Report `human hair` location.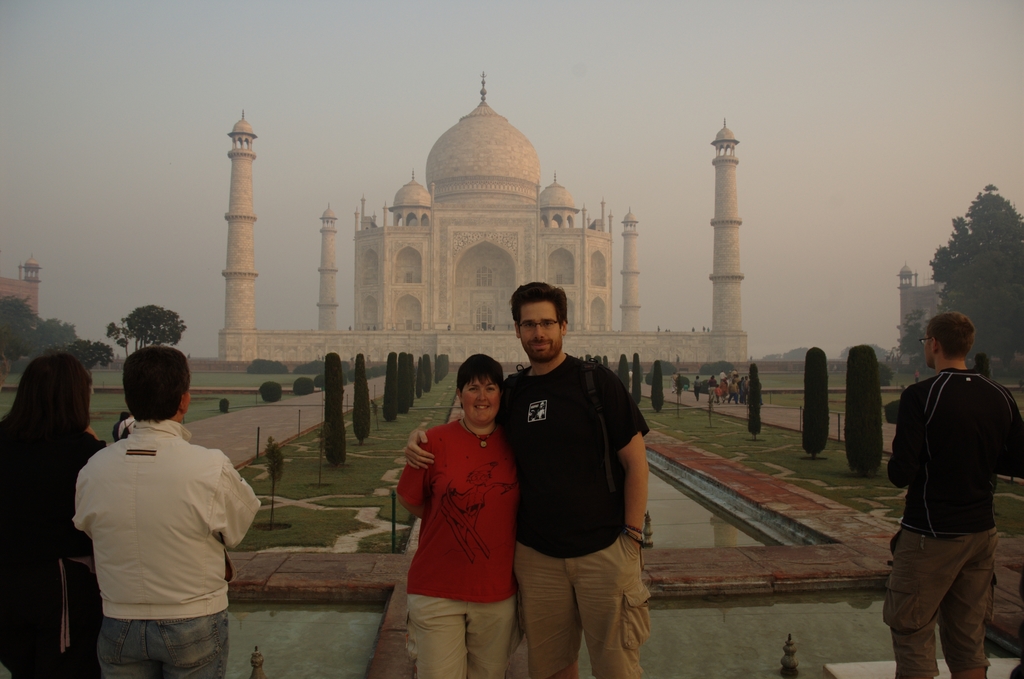
Report: <box>0,356,93,437</box>.
